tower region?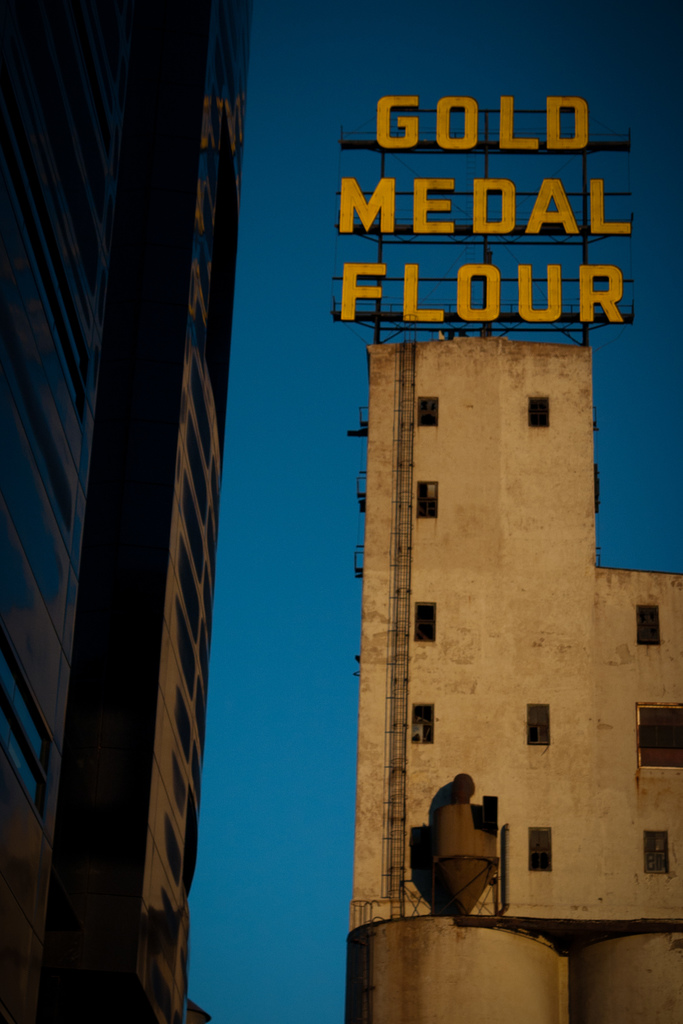
box(322, 307, 645, 936)
